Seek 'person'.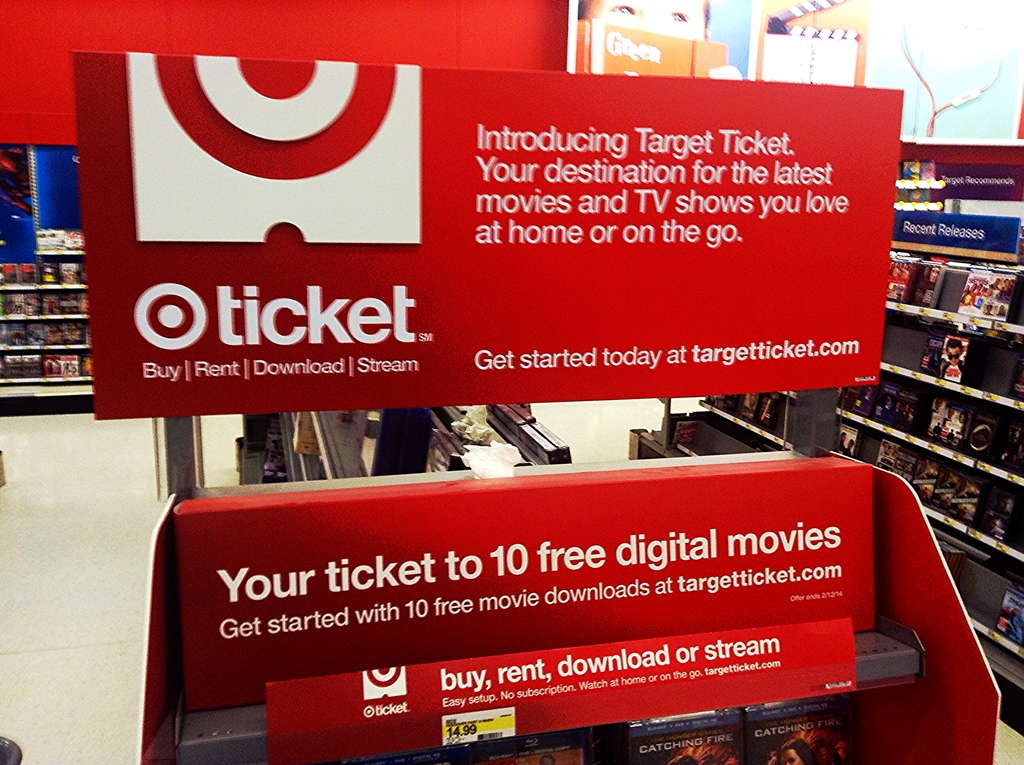
bbox(775, 741, 819, 764).
